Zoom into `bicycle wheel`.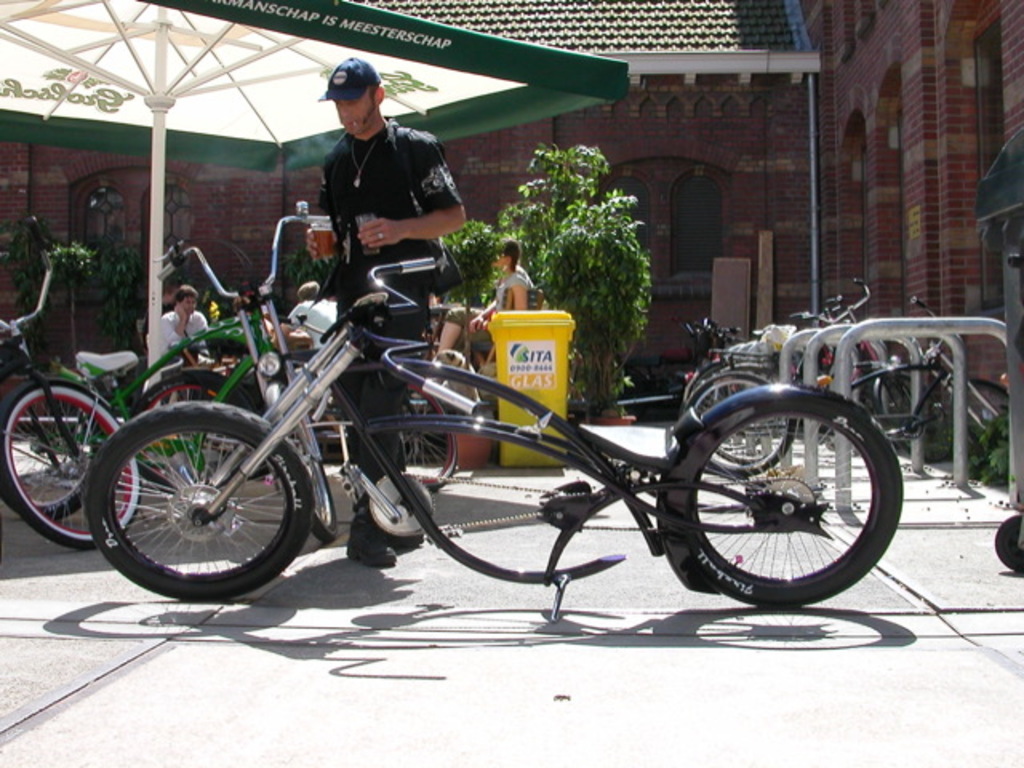
Zoom target: bbox(392, 376, 454, 490).
